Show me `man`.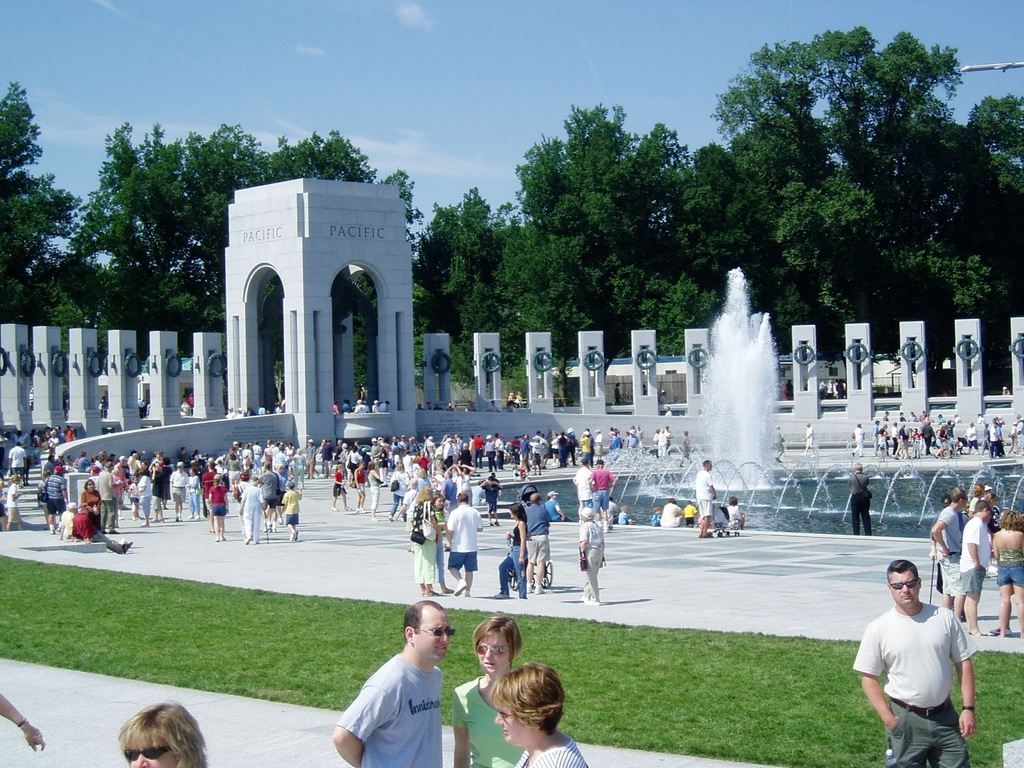
`man` is here: box=[675, 429, 689, 463].
